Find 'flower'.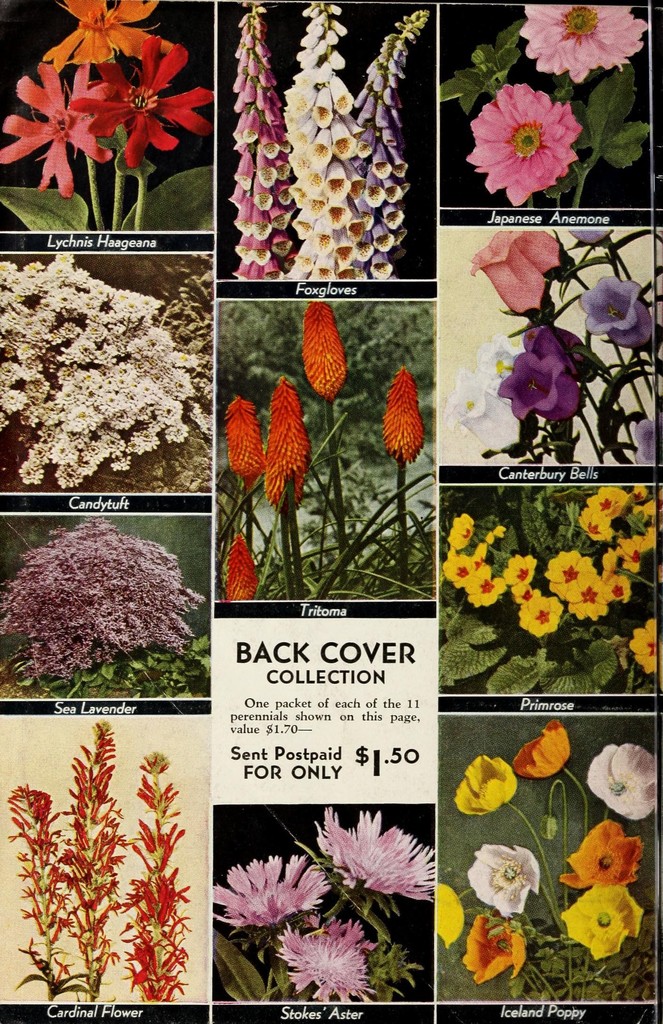
[0, 59, 118, 199].
